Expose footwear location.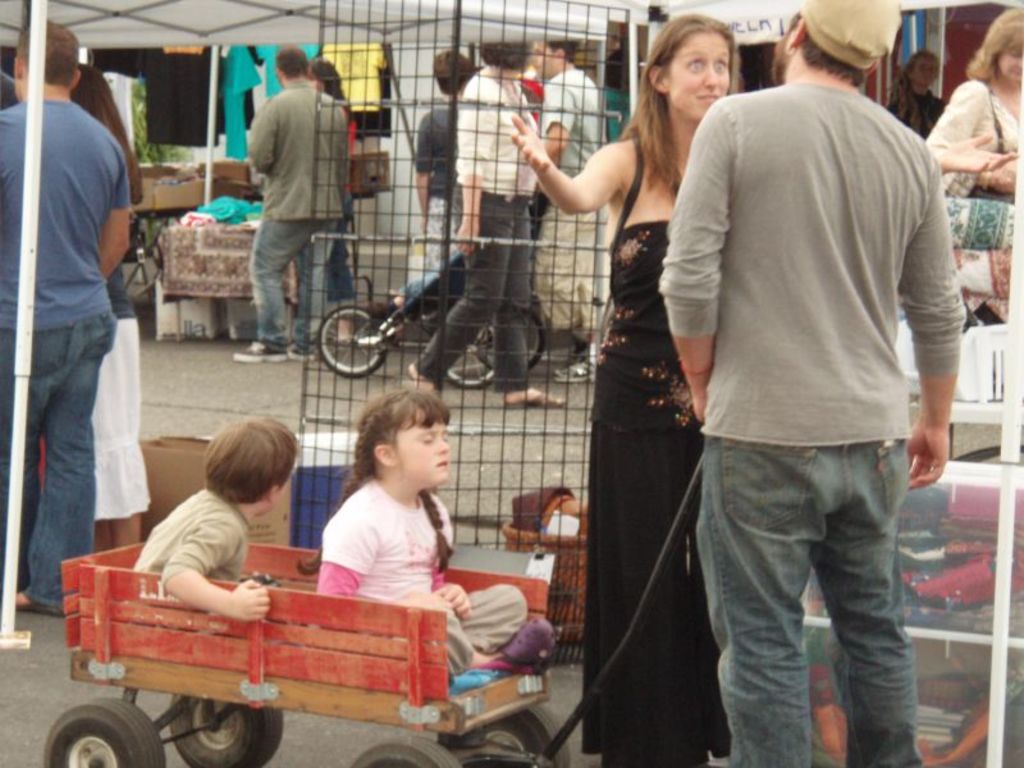
Exposed at box=[507, 388, 562, 407].
